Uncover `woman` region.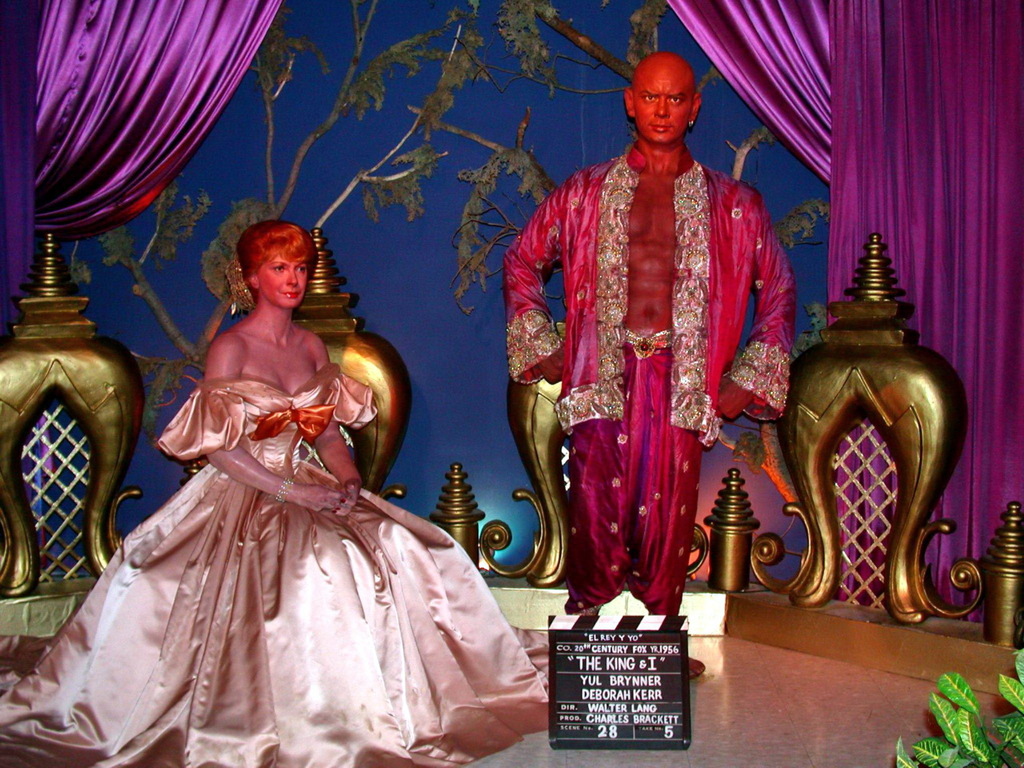
Uncovered: Rect(0, 216, 547, 767).
